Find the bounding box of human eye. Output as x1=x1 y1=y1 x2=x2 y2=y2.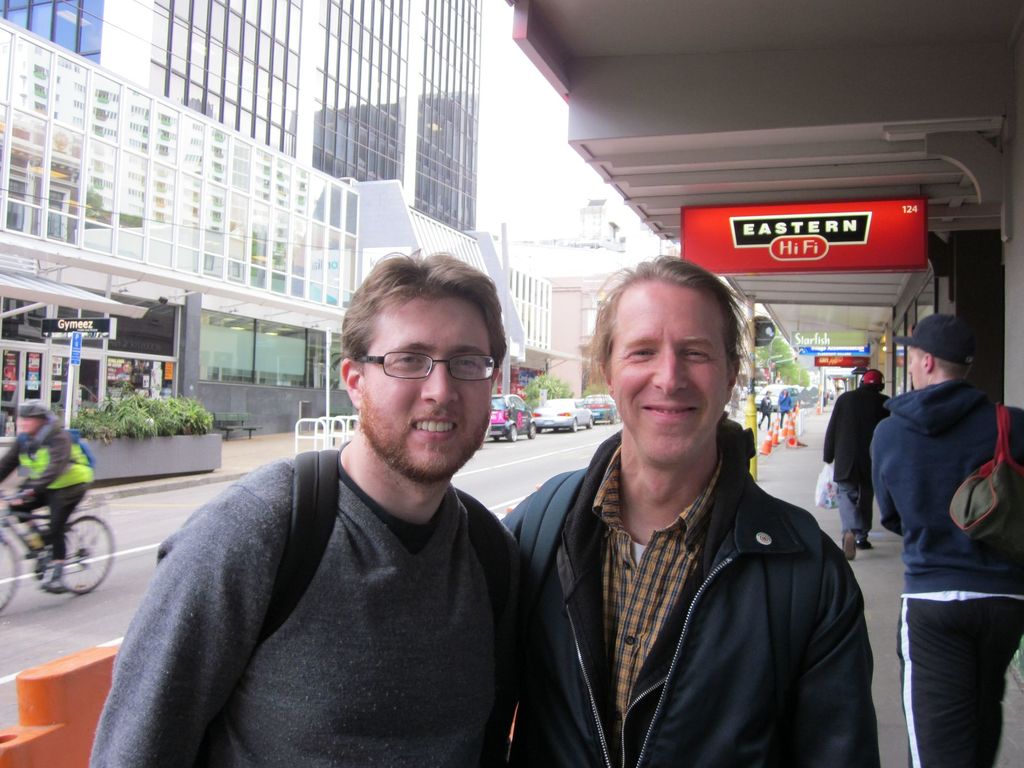
x1=682 y1=346 x2=715 y2=358.
